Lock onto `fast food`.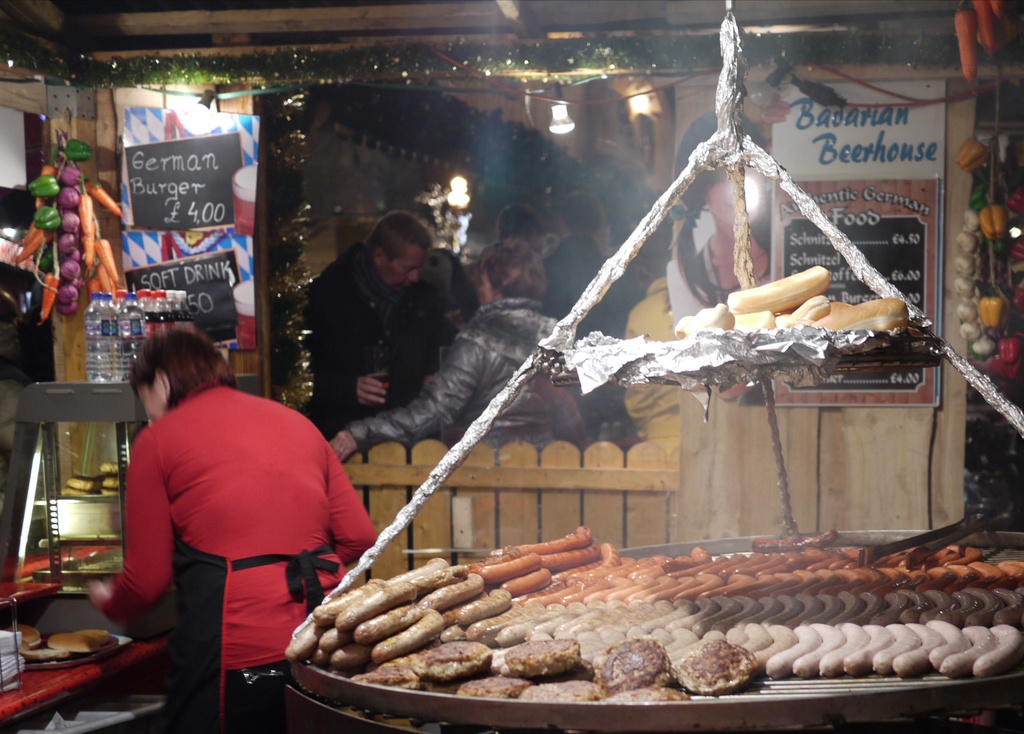
Locked: bbox=(60, 493, 95, 500).
